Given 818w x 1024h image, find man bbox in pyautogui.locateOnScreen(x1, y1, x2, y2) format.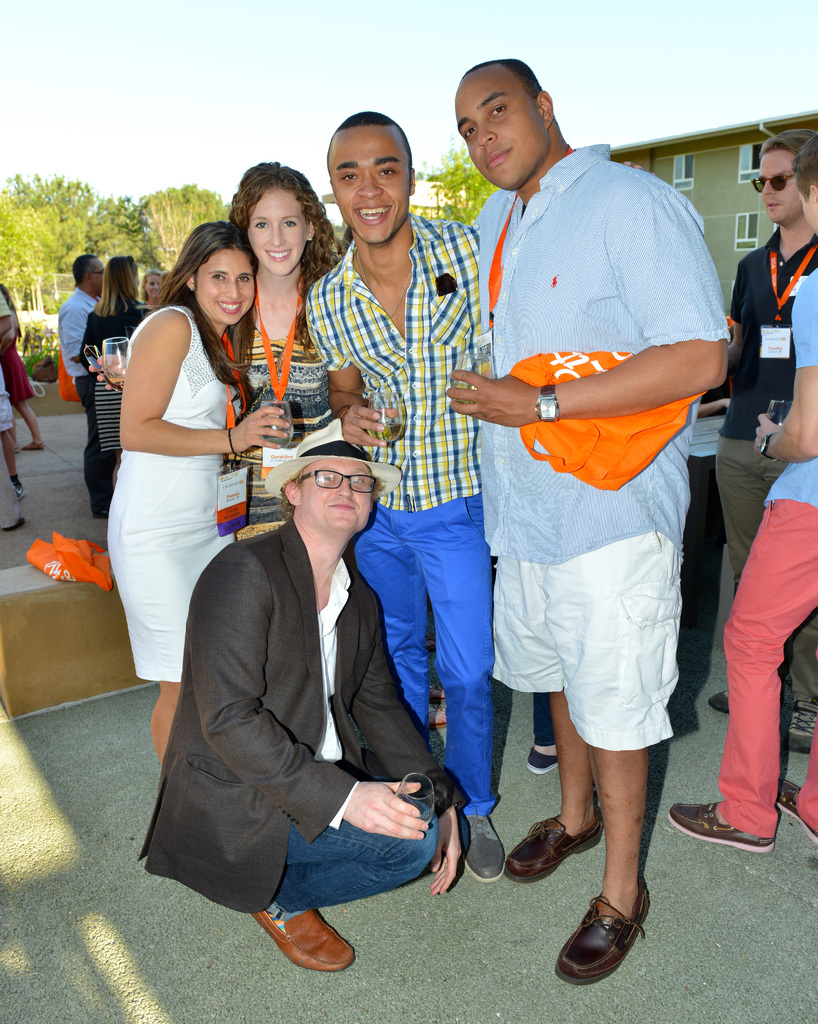
pyautogui.locateOnScreen(300, 104, 492, 893).
